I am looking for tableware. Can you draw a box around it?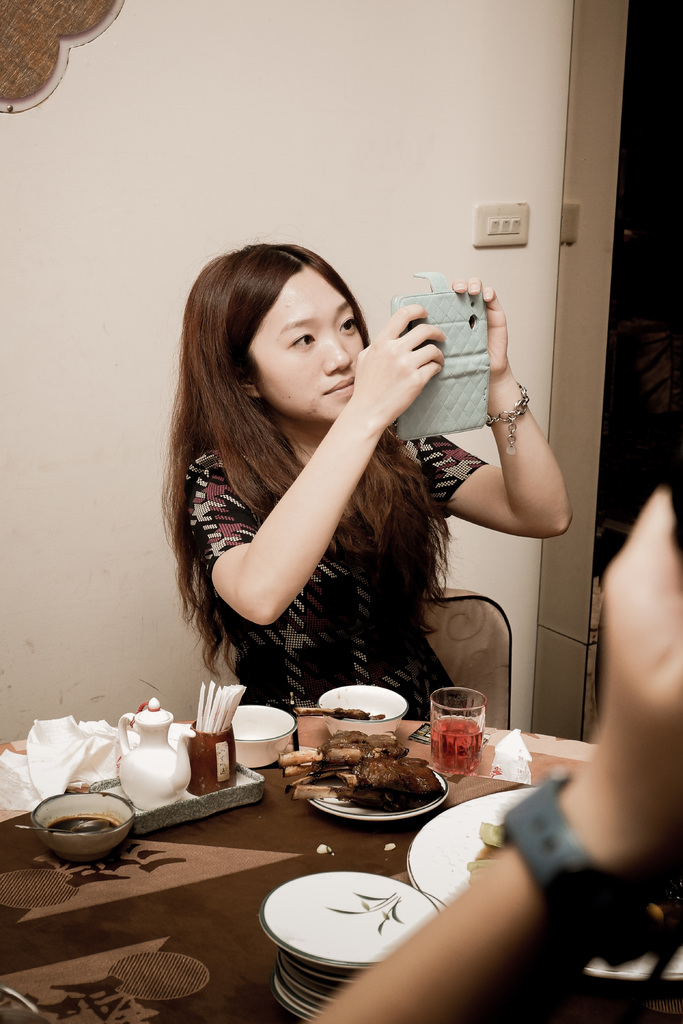
Sure, the bounding box is box=[315, 739, 443, 833].
